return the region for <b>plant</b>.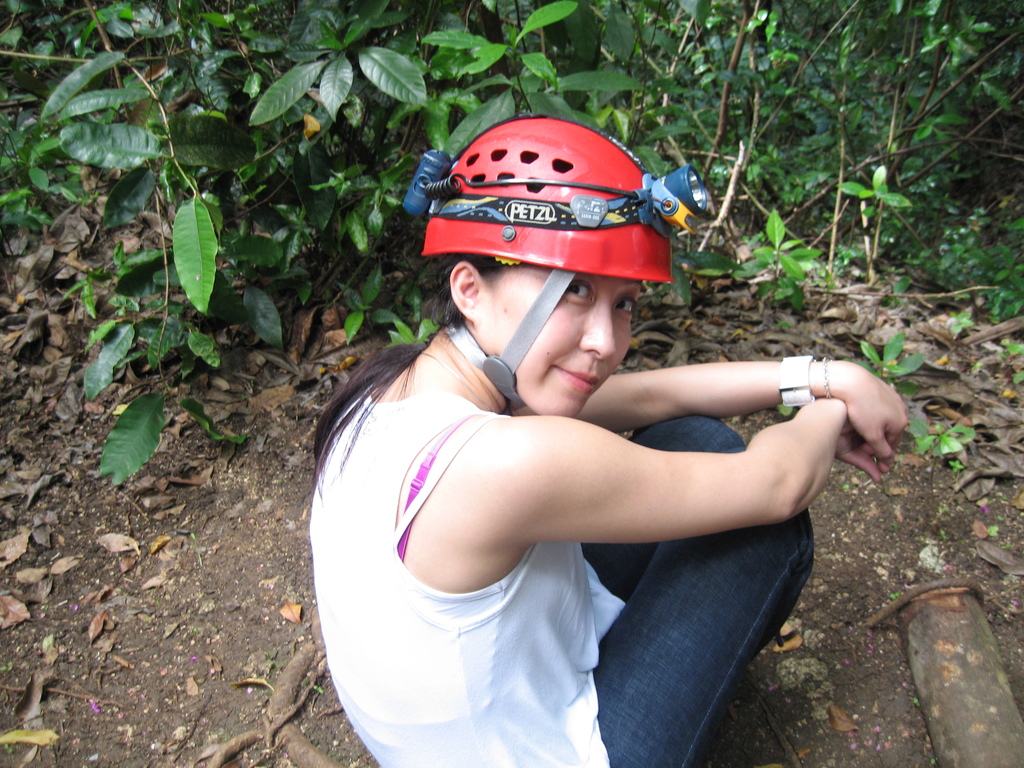
pyautogui.locateOnScreen(862, 330, 928, 399).
